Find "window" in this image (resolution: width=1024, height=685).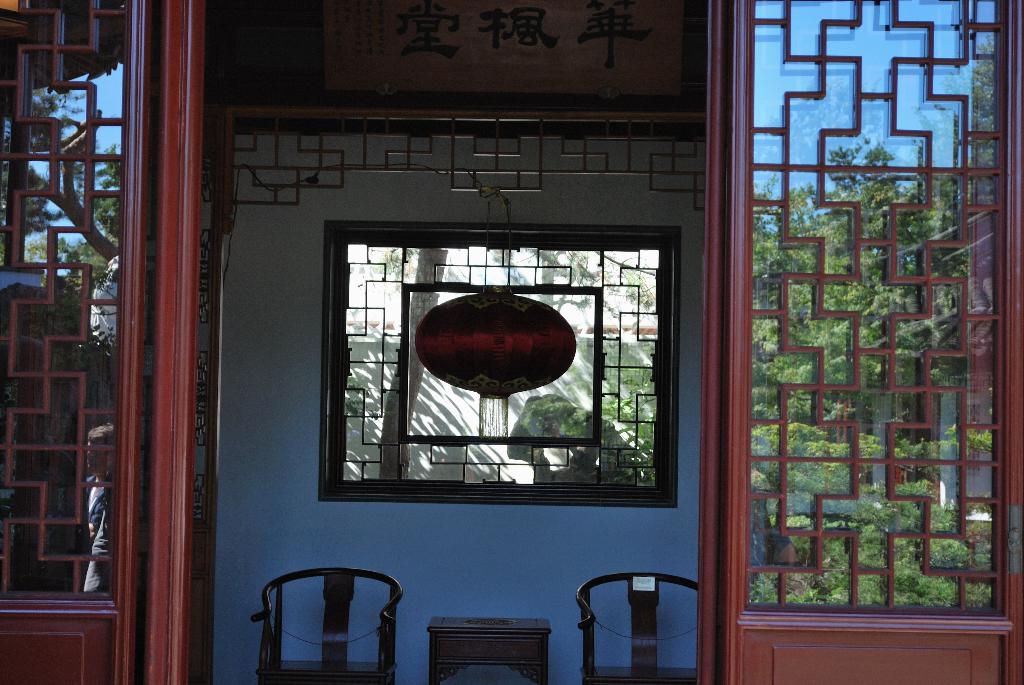
<box>702,0,1012,631</box>.
